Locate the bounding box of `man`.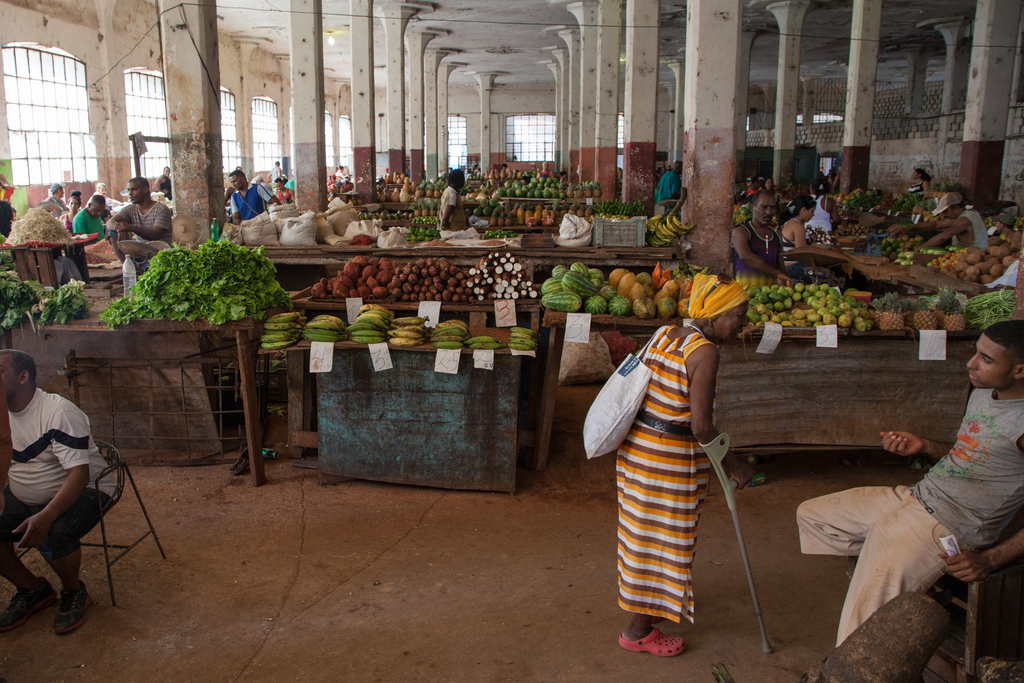
Bounding box: 45, 179, 65, 215.
